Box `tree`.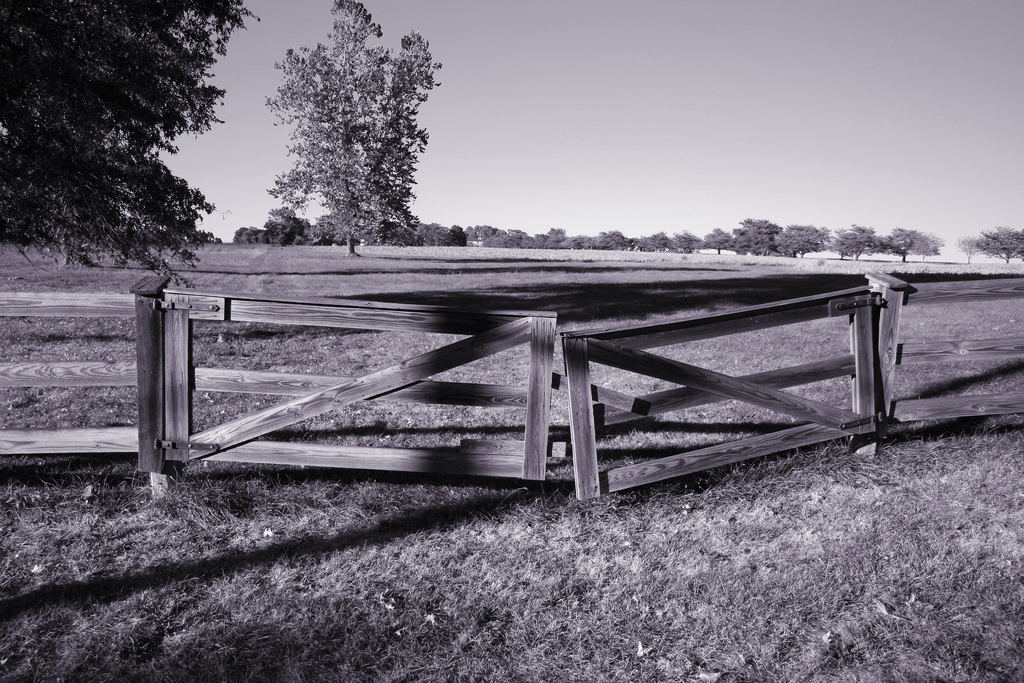
[left=0, top=0, right=262, bottom=293].
